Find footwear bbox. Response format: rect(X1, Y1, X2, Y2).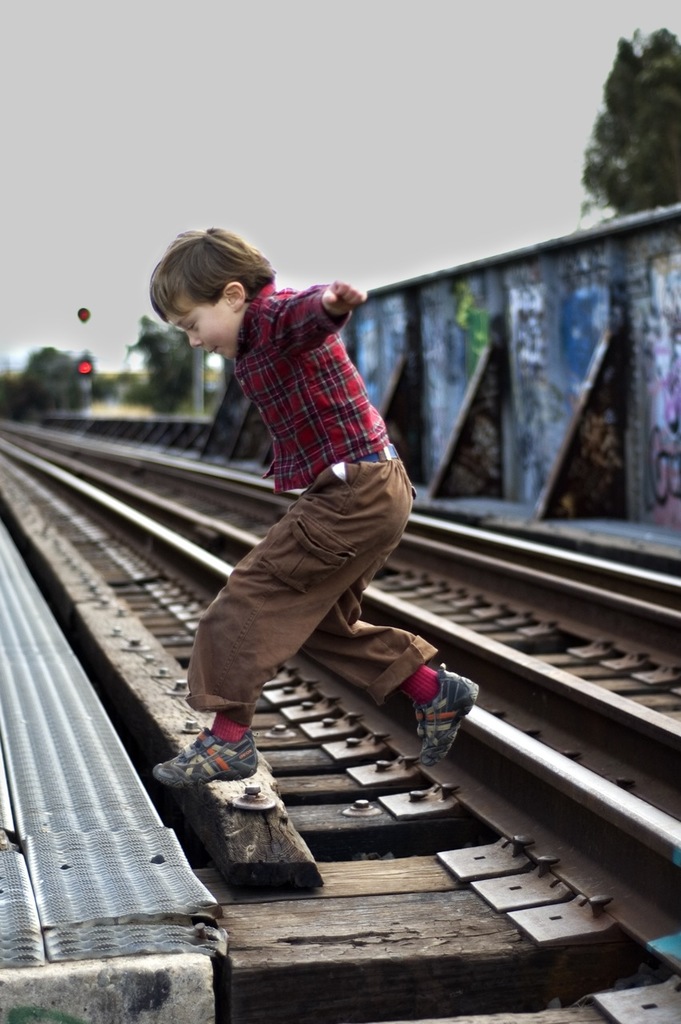
rect(403, 662, 471, 763).
